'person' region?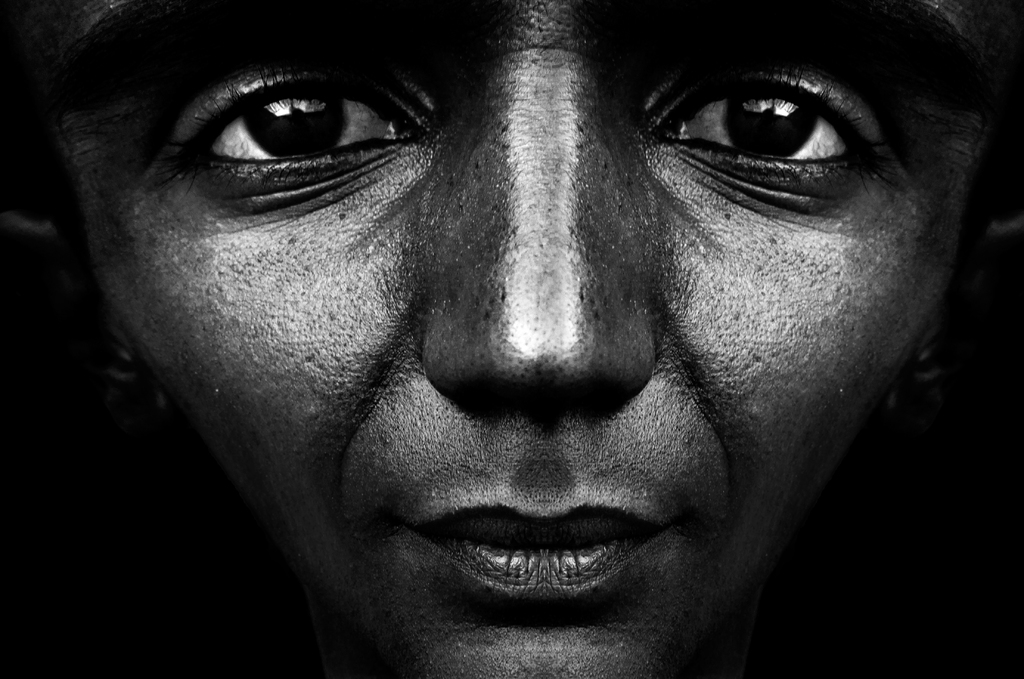
select_region(0, 0, 1021, 678)
